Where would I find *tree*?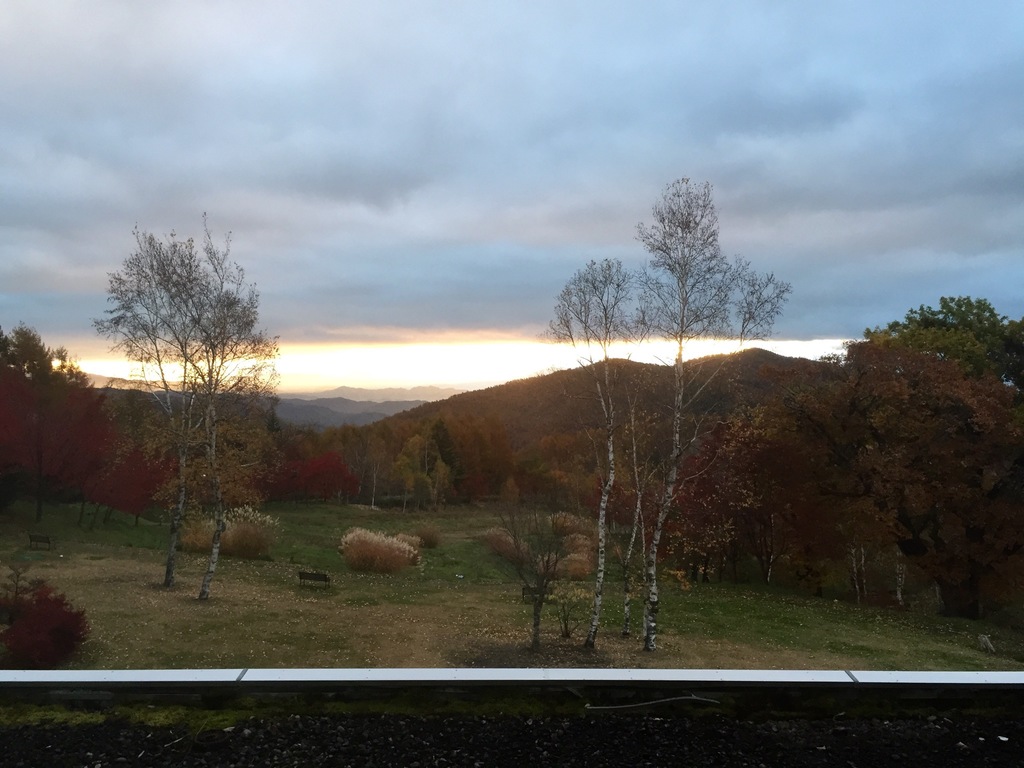
At (left=387, top=434, right=451, bottom=512).
